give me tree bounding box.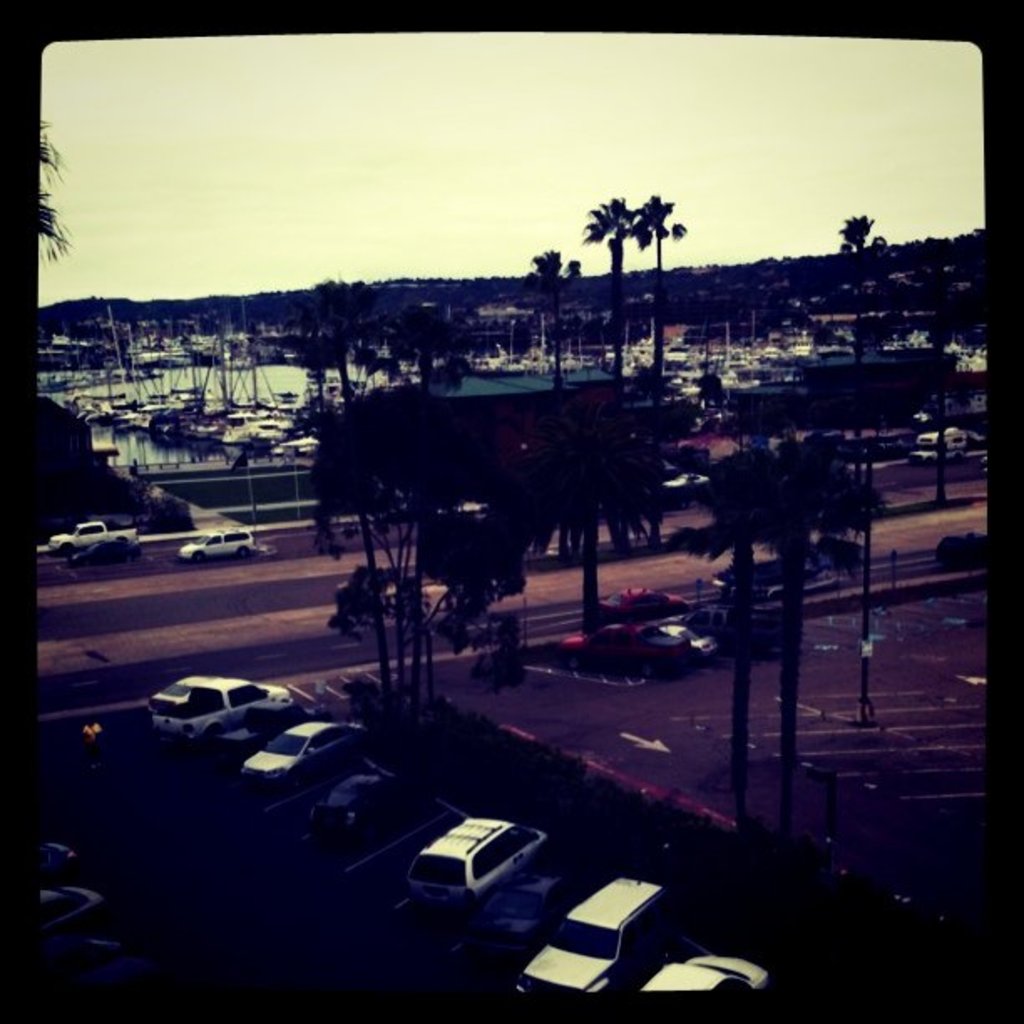
crop(380, 308, 480, 408).
